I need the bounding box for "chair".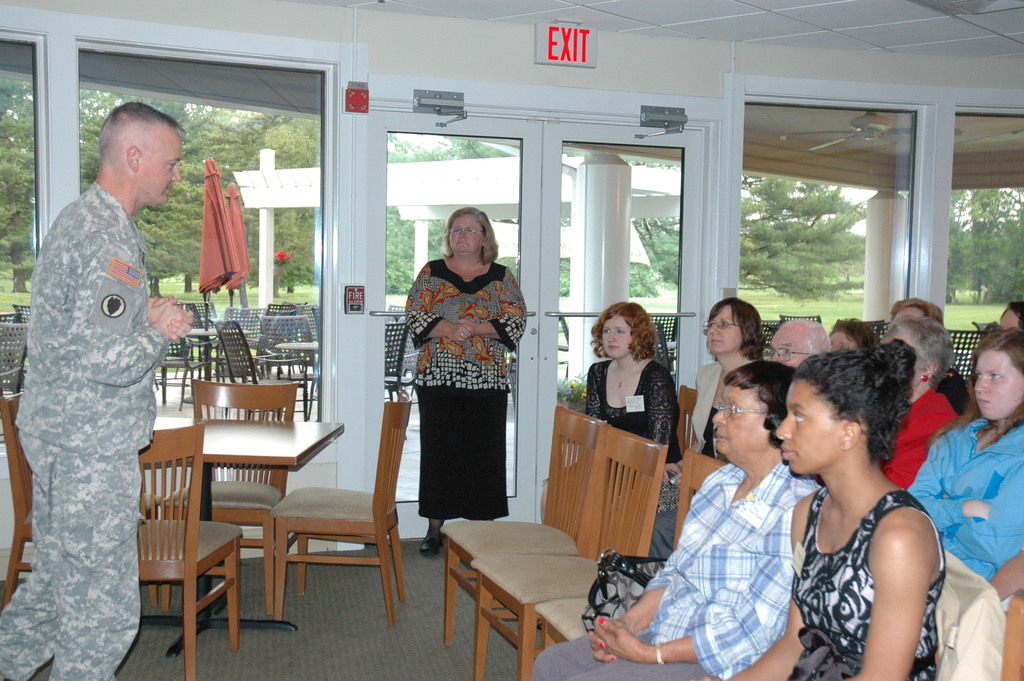
Here it is: bbox=(139, 375, 296, 607).
